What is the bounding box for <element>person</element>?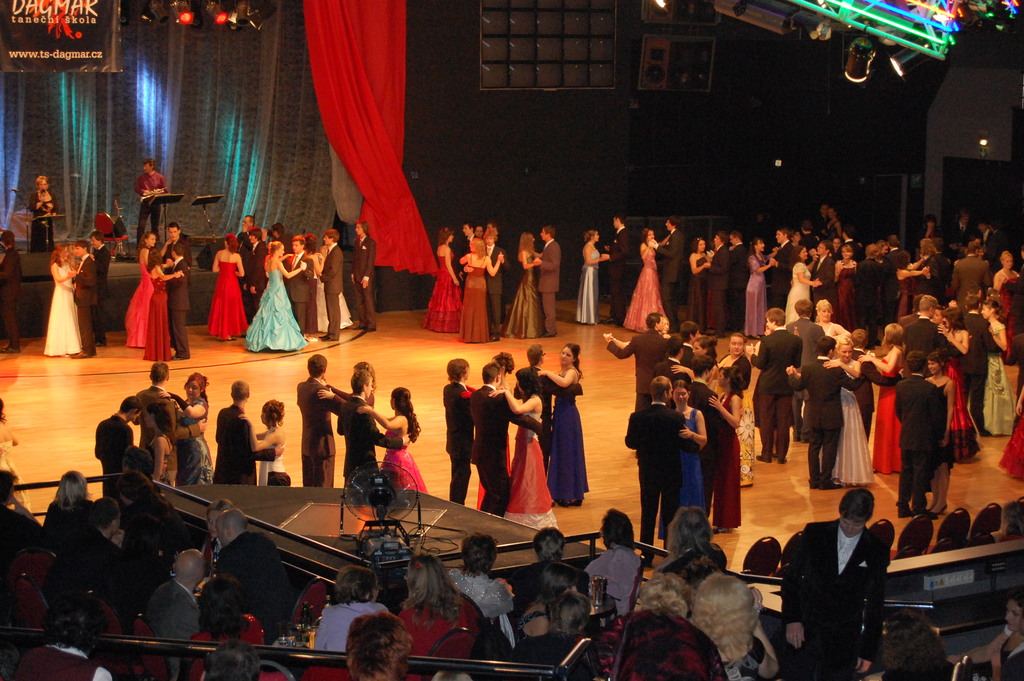
127/154/168/252.
